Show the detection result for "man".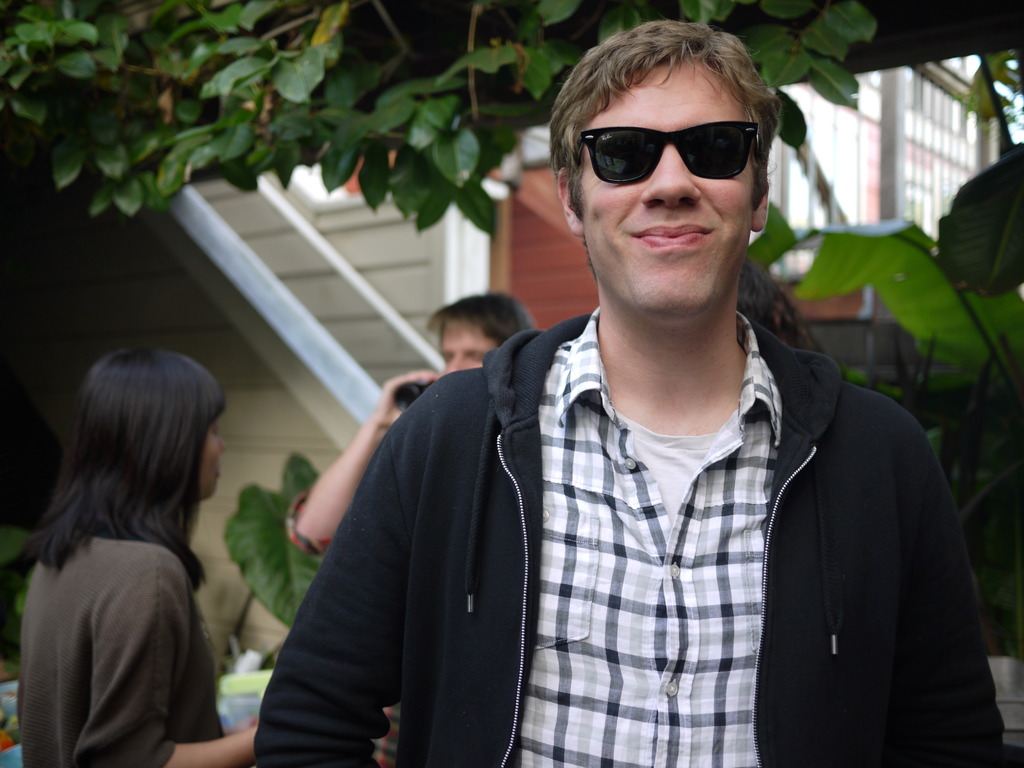
BBox(276, 40, 973, 753).
